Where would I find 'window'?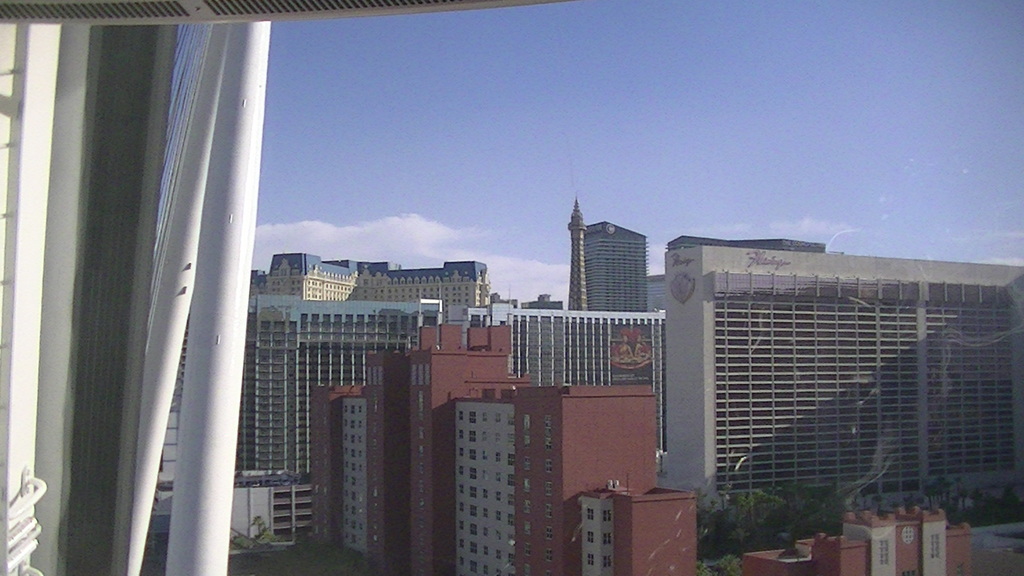
At bbox(586, 529, 595, 545).
